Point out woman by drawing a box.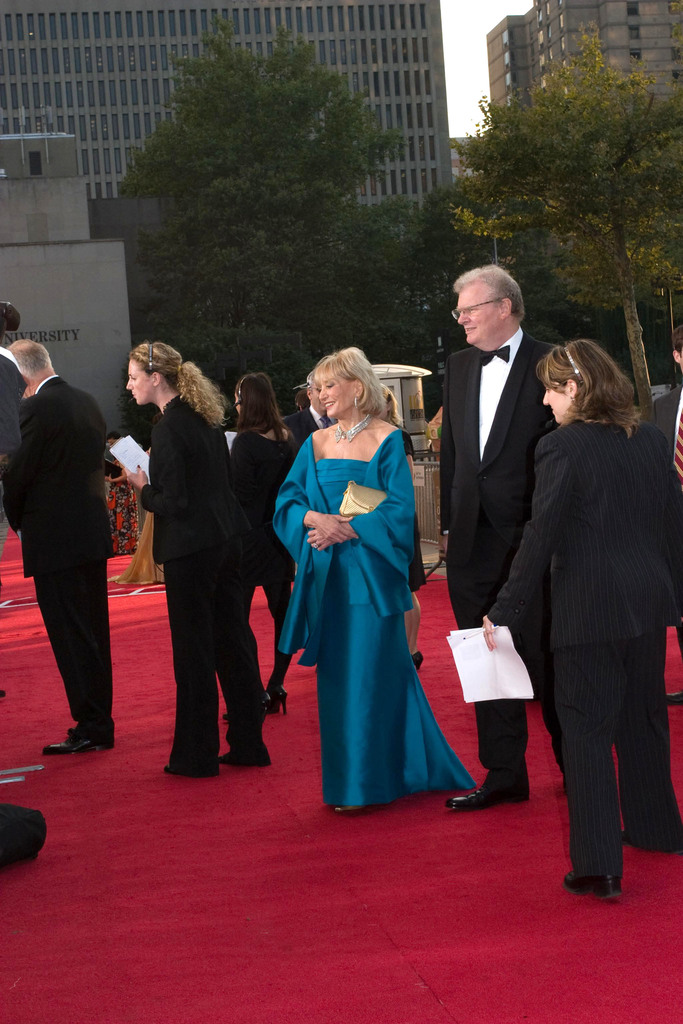
box=[289, 344, 468, 836].
